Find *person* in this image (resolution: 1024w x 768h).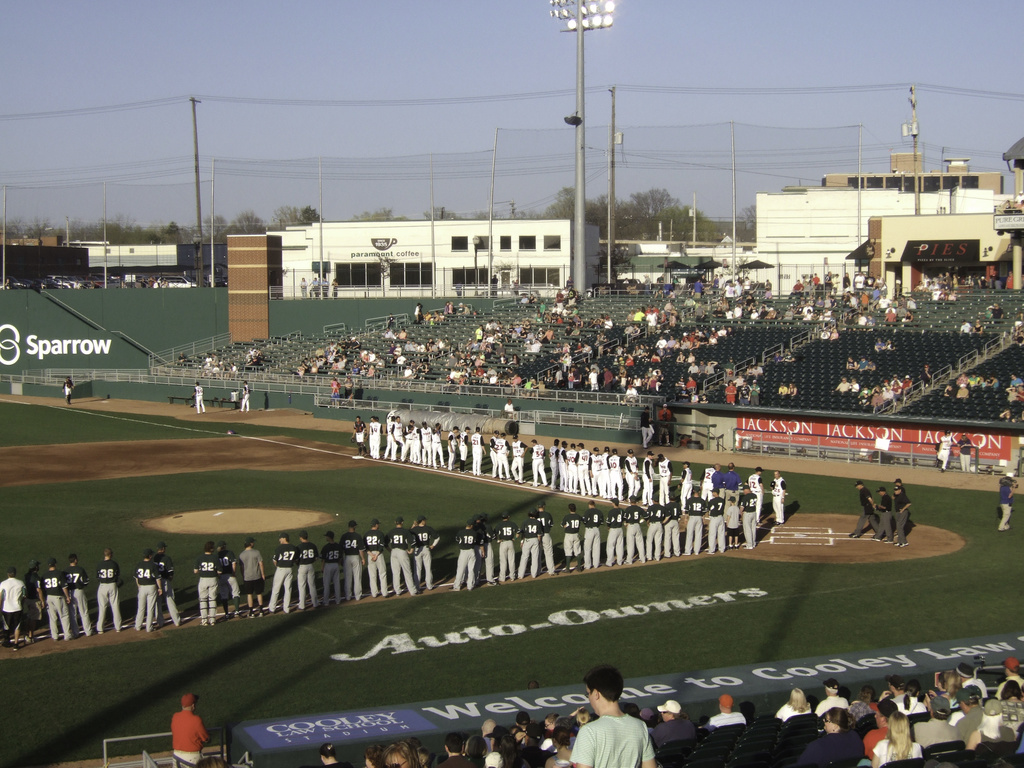
locate(198, 544, 217, 623).
